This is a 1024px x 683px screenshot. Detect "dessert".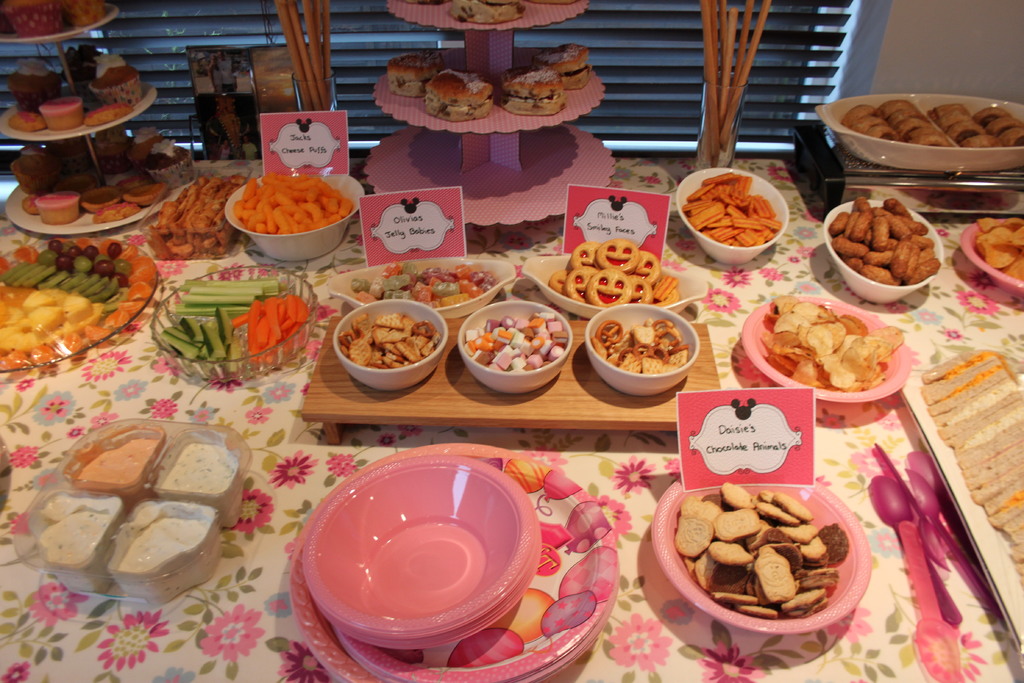
[x1=40, y1=100, x2=86, y2=130].
